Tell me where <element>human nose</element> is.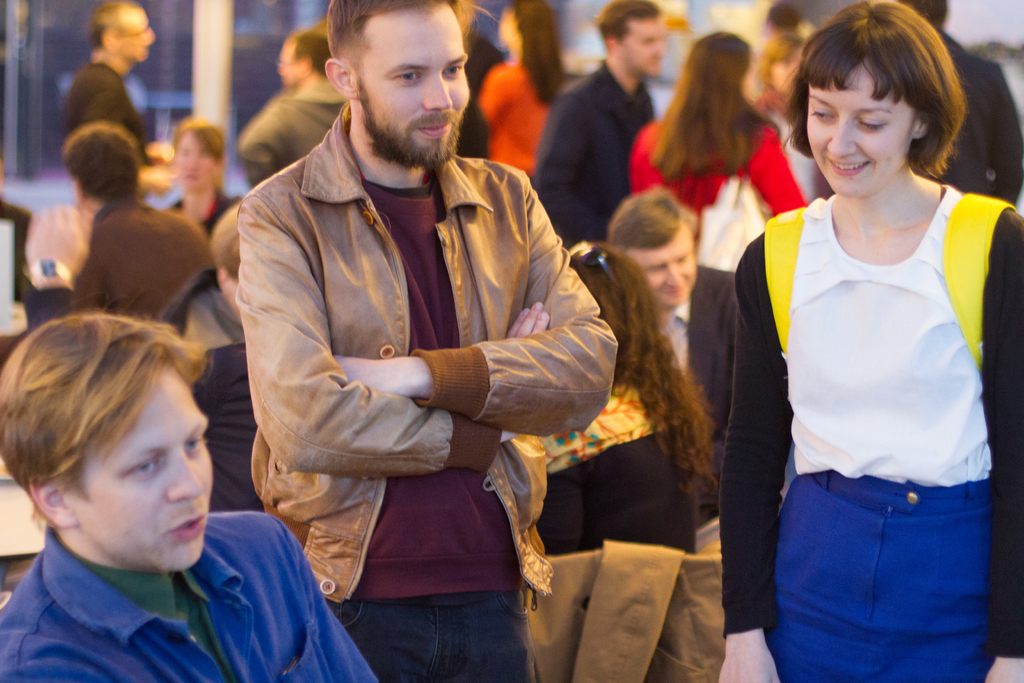
<element>human nose</element> is at [left=420, top=68, right=452, bottom=112].
